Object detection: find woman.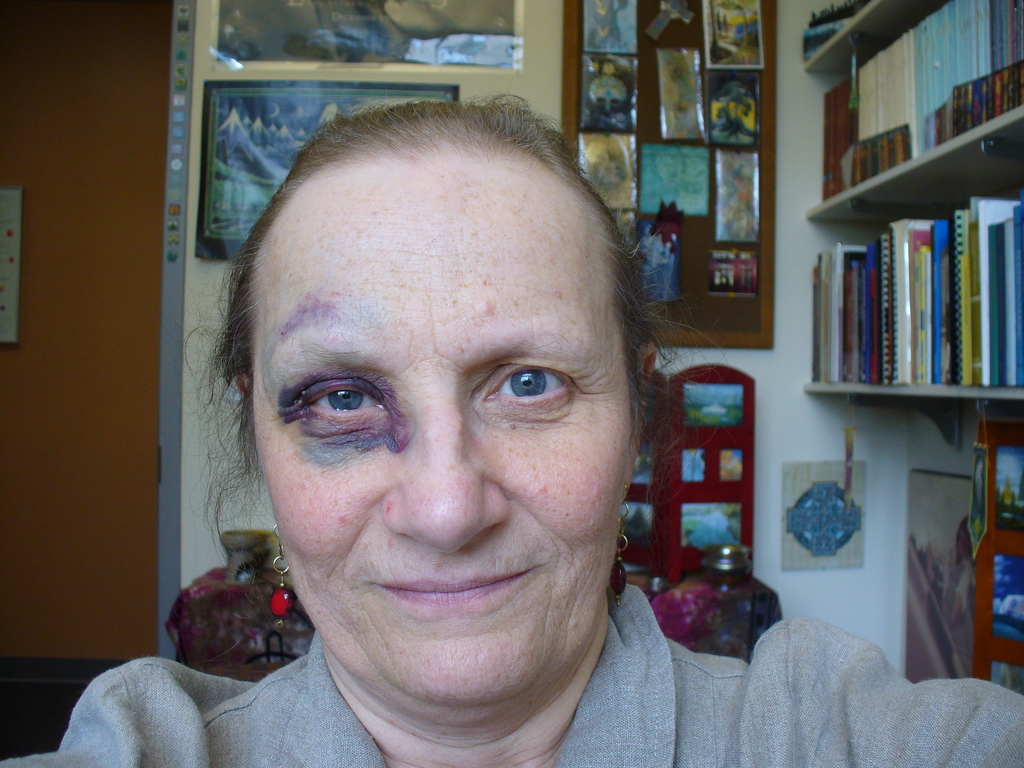
[0,85,1023,767].
